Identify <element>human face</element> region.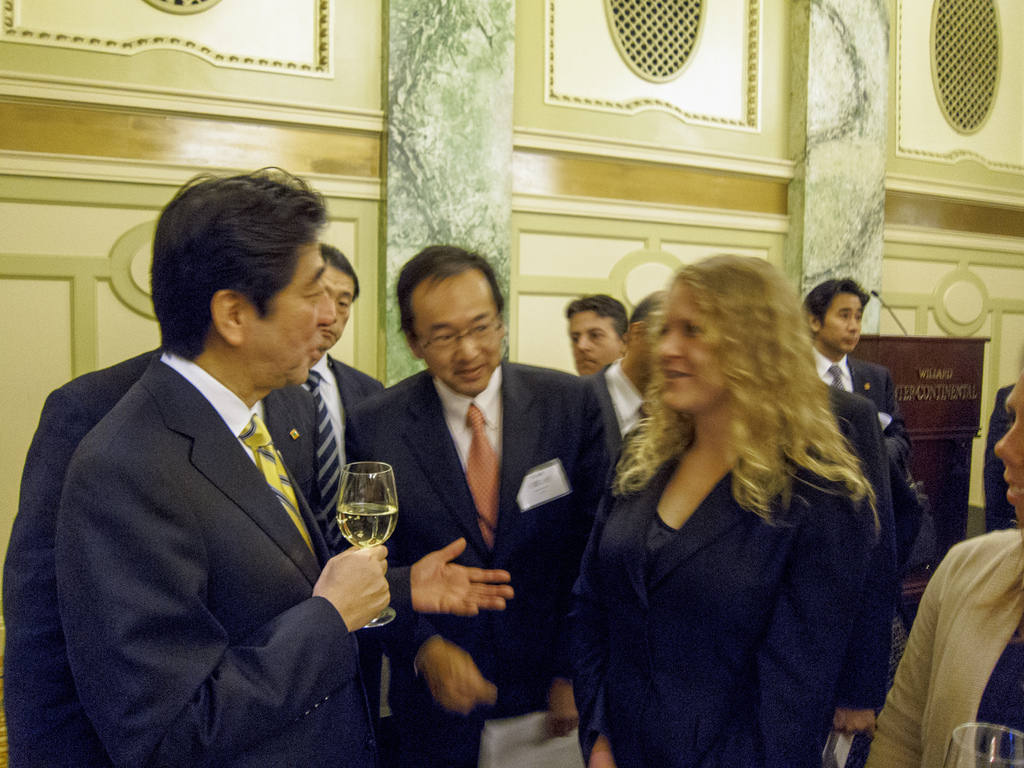
Region: l=415, t=276, r=502, b=399.
